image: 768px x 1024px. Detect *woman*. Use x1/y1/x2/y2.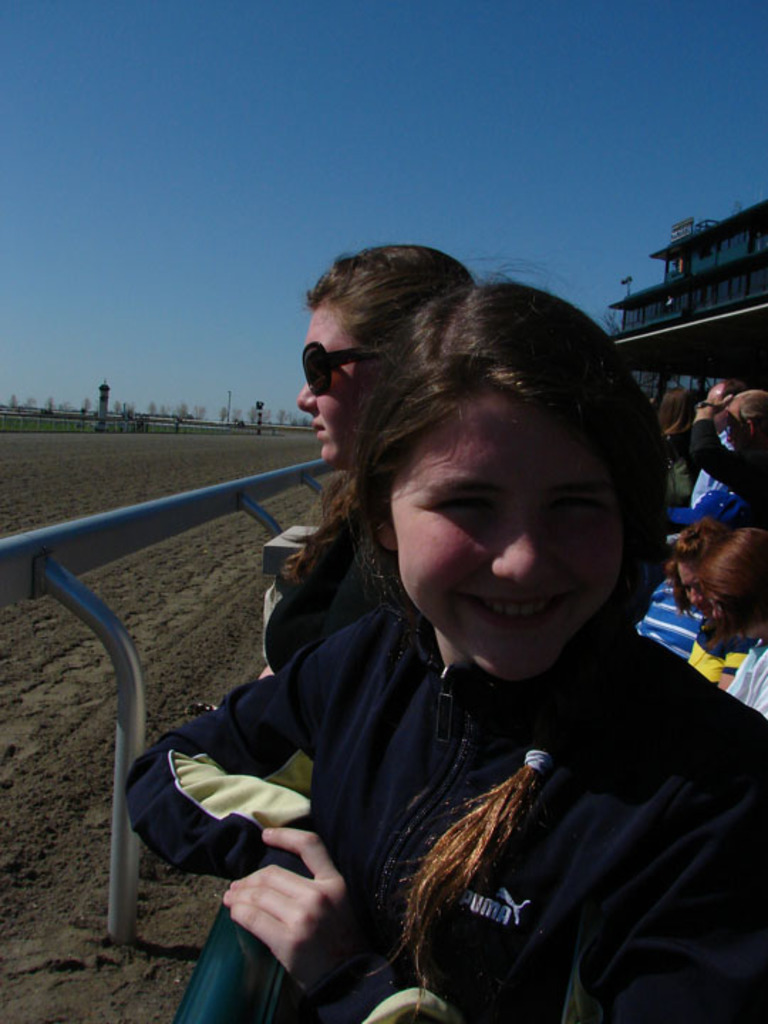
159/239/703/1023.
